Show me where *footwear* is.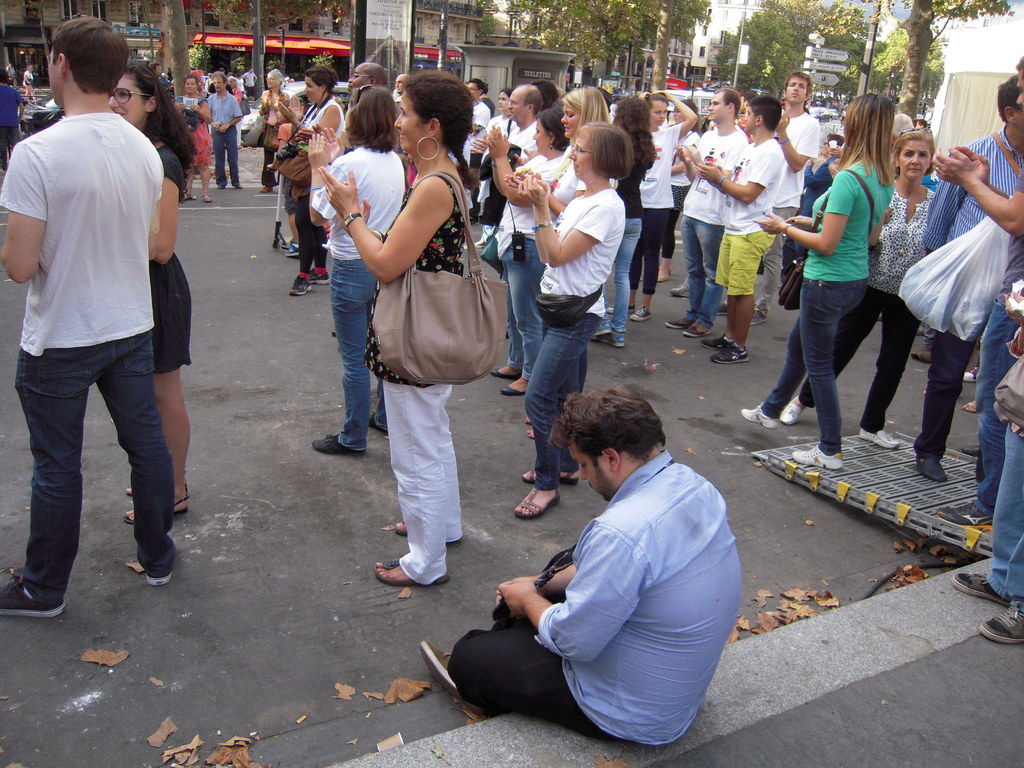
*footwear* is at (792, 444, 844, 472).
